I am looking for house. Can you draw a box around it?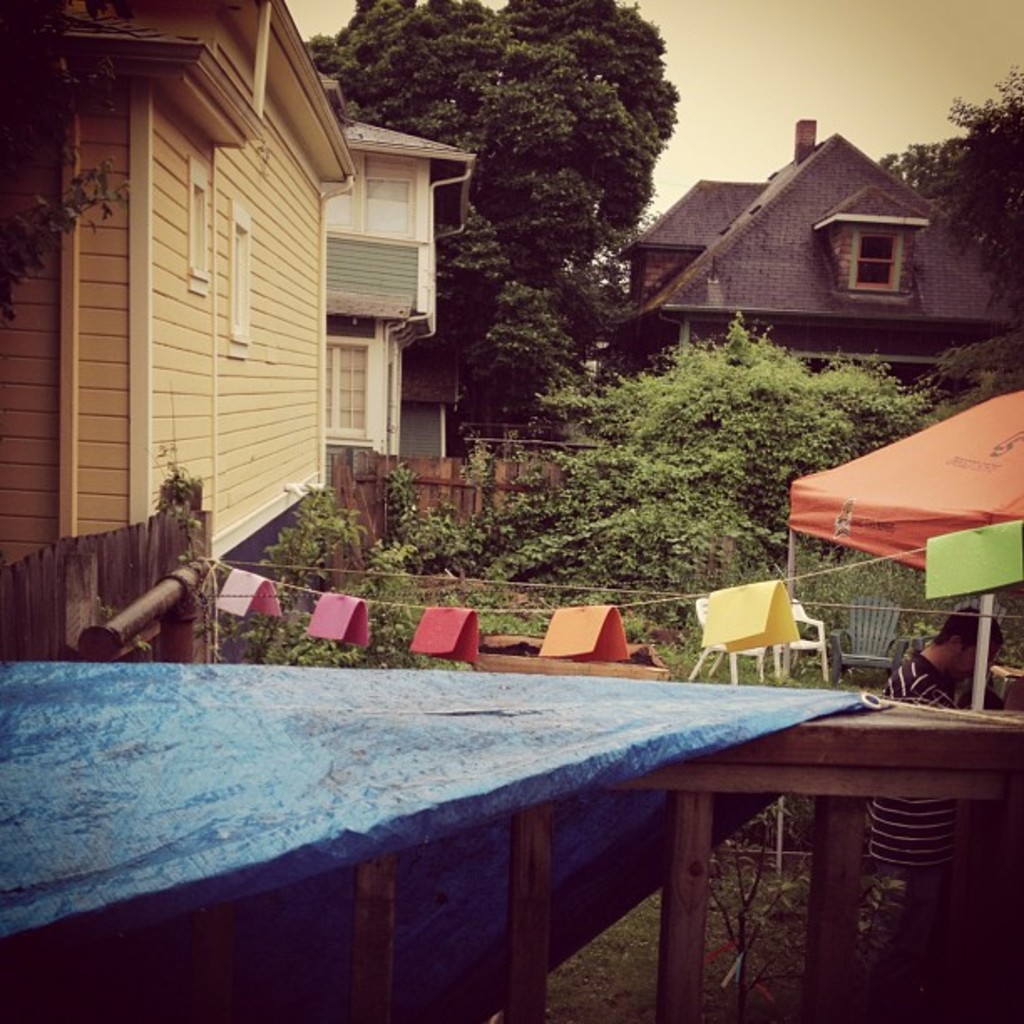
Sure, the bounding box is (left=0, top=0, right=355, bottom=656).
